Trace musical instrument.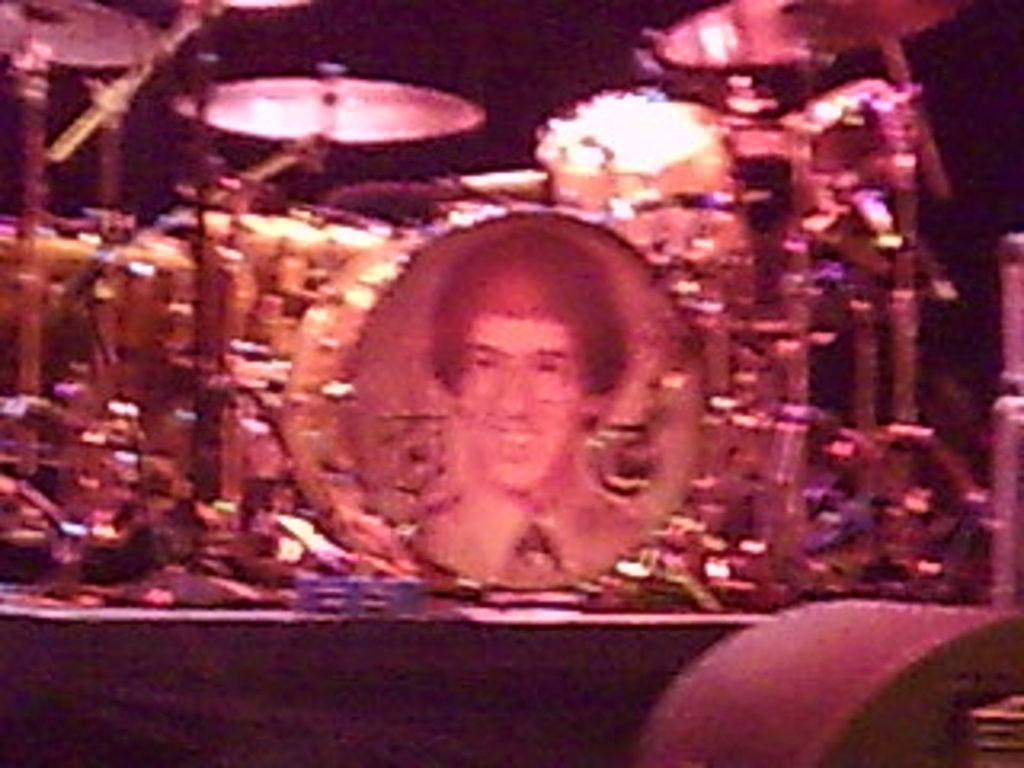
Traced to BBox(659, 0, 966, 70).
